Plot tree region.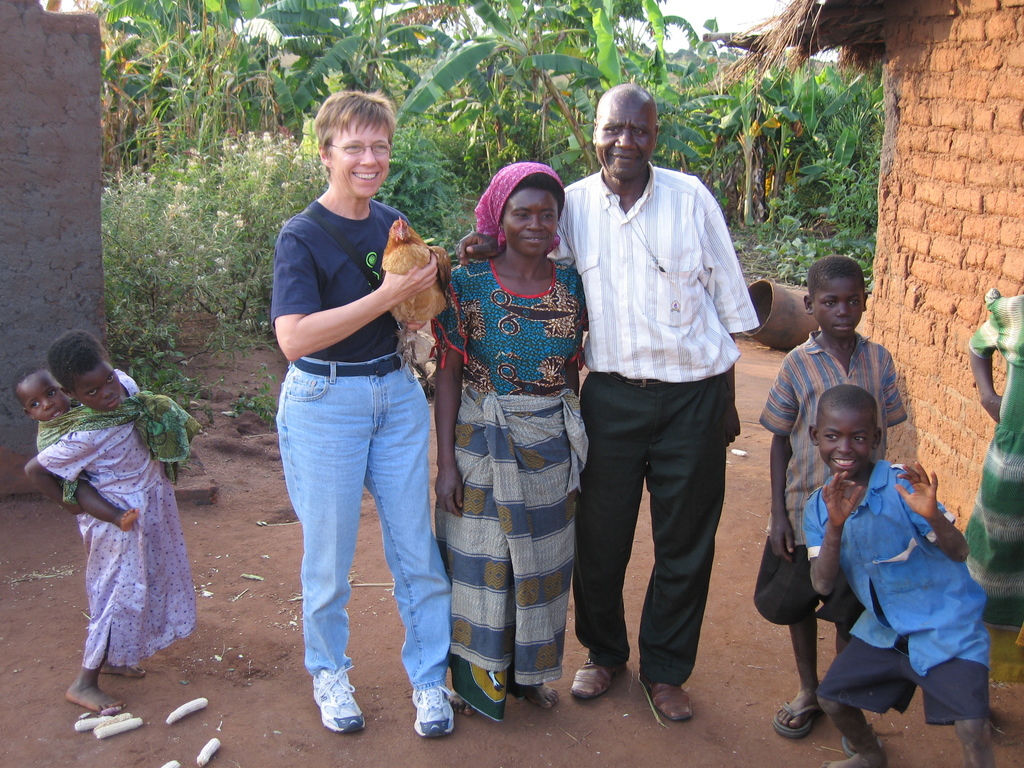
Plotted at region(657, 15, 792, 230).
